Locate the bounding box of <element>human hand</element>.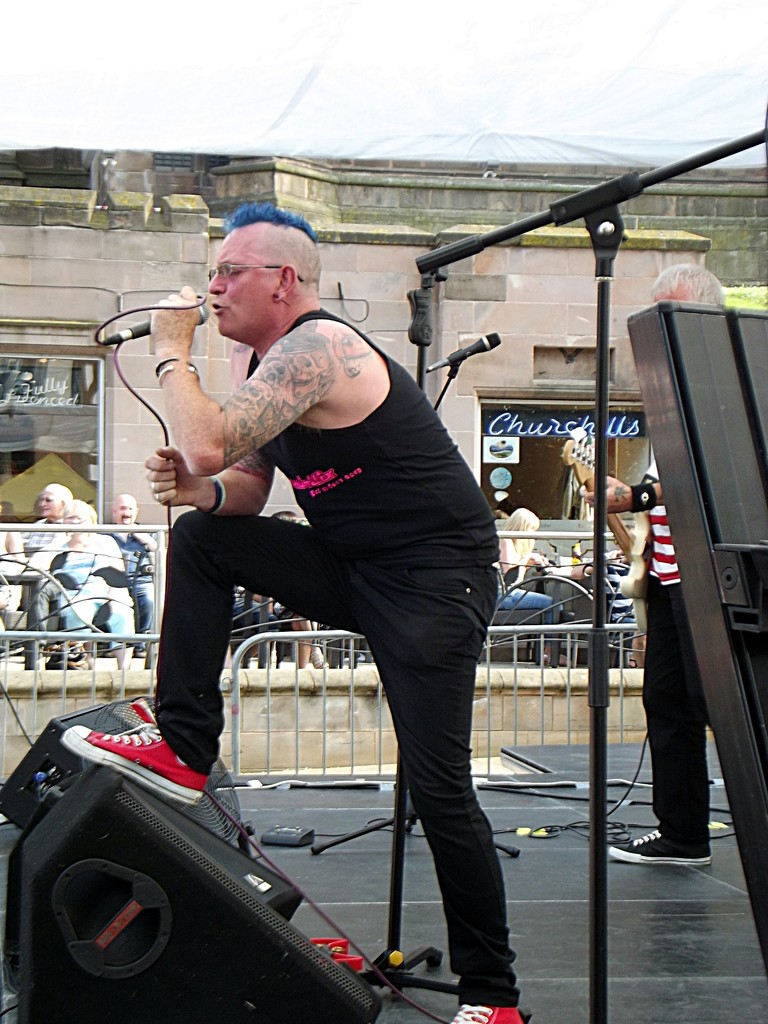
Bounding box: pyautogui.locateOnScreen(573, 476, 636, 519).
